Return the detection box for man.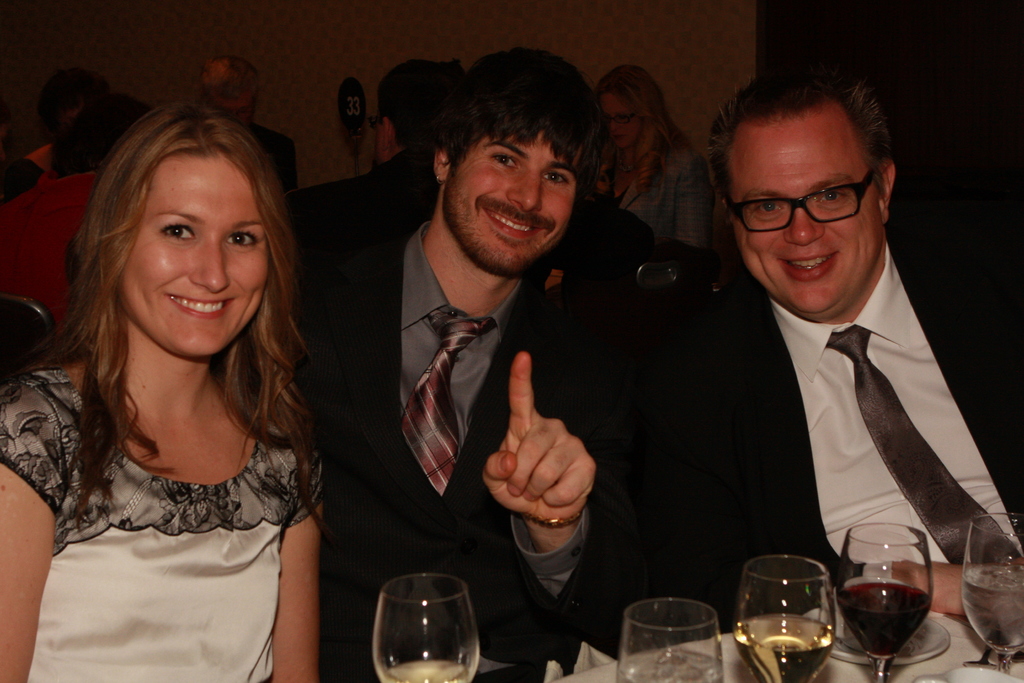
region(283, 45, 741, 682).
